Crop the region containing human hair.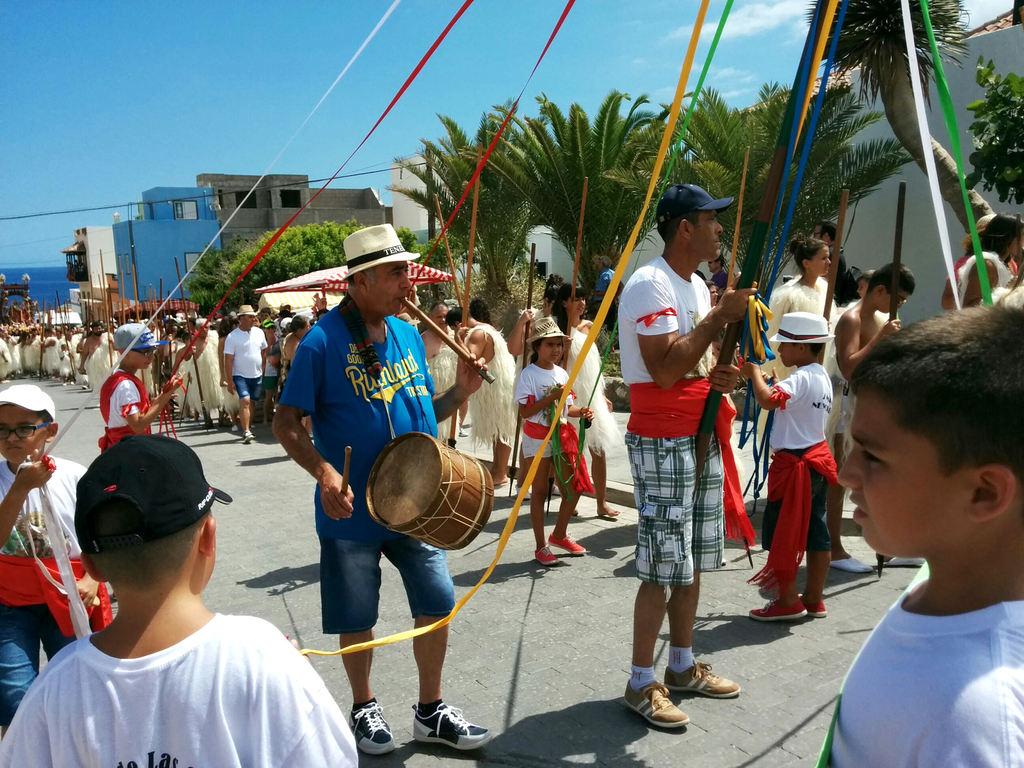
Crop region: locate(558, 284, 589, 308).
